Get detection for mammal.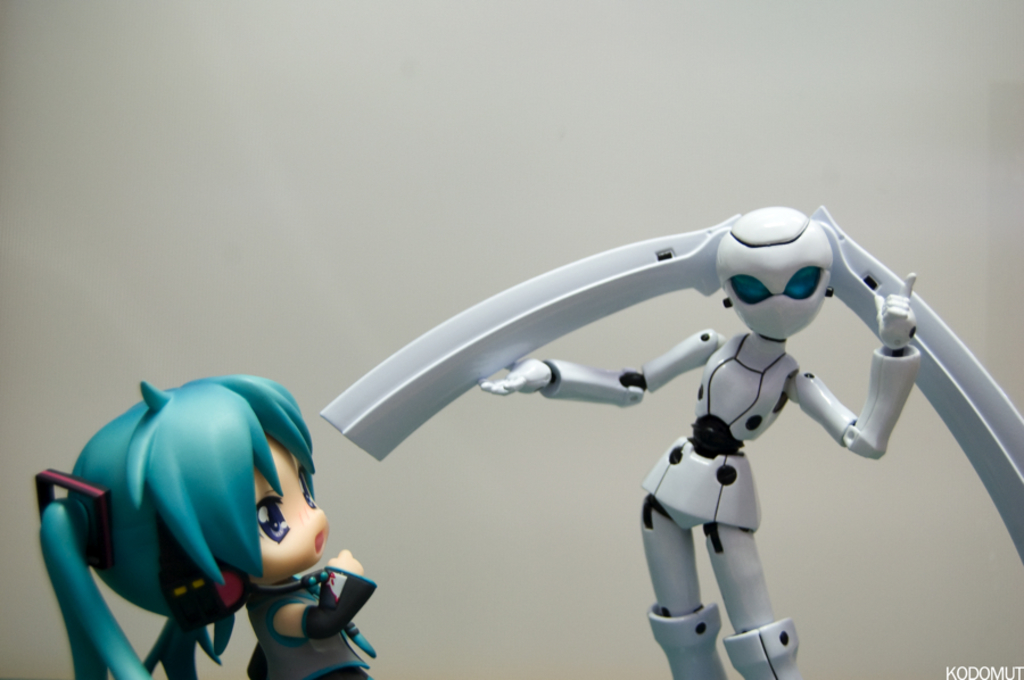
Detection: [x1=320, y1=208, x2=1023, y2=677].
